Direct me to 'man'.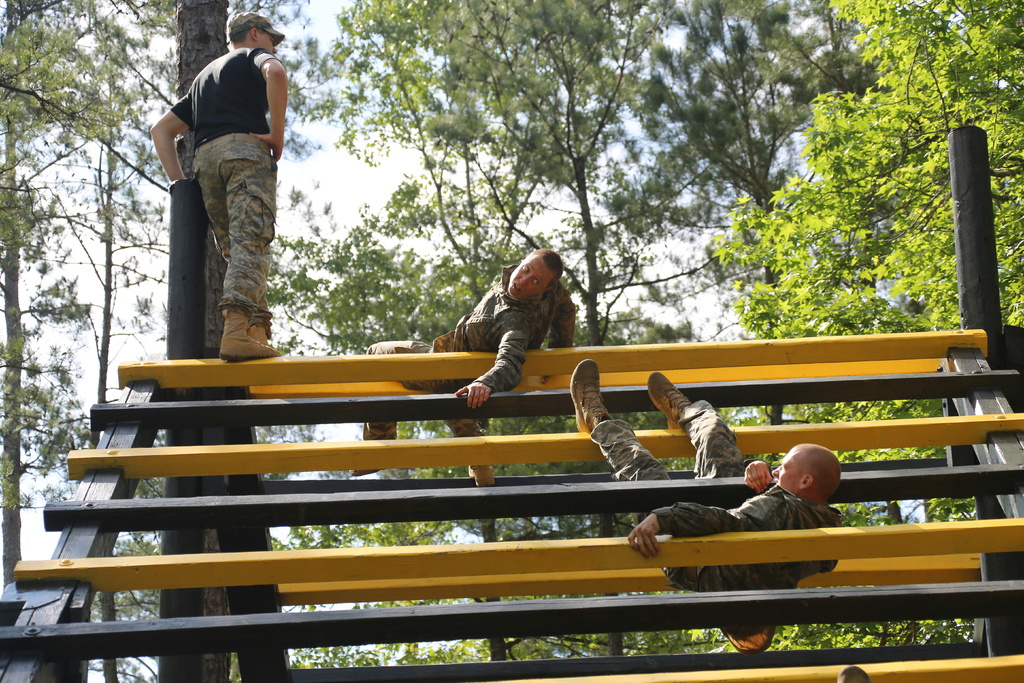
Direction: [left=345, top=243, right=577, bottom=486].
